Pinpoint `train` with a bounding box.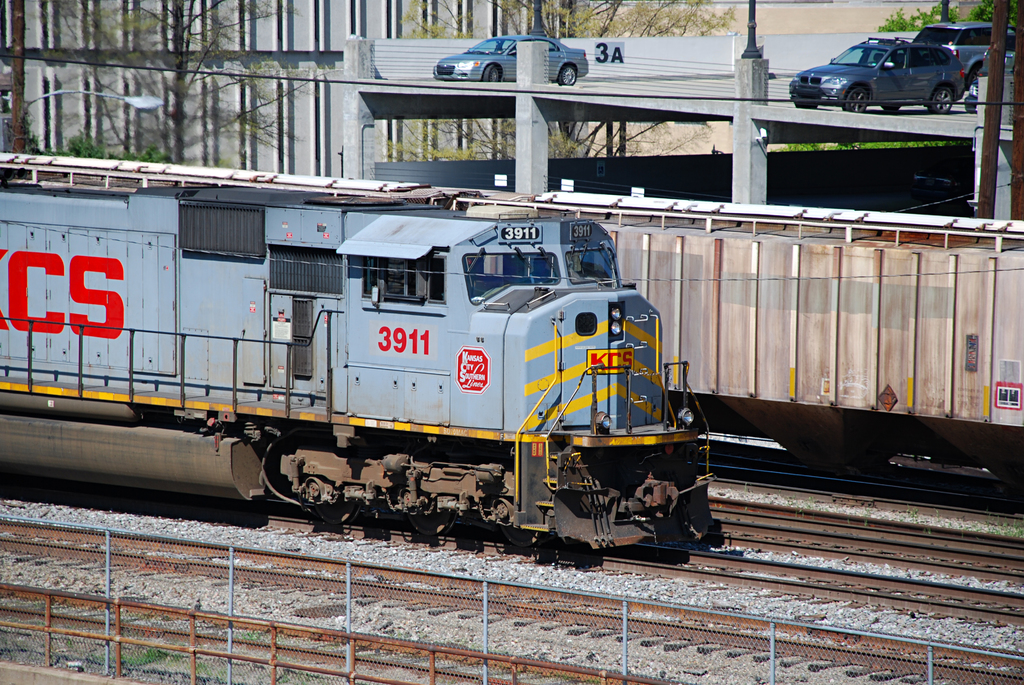
Rect(0, 185, 728, 557).
